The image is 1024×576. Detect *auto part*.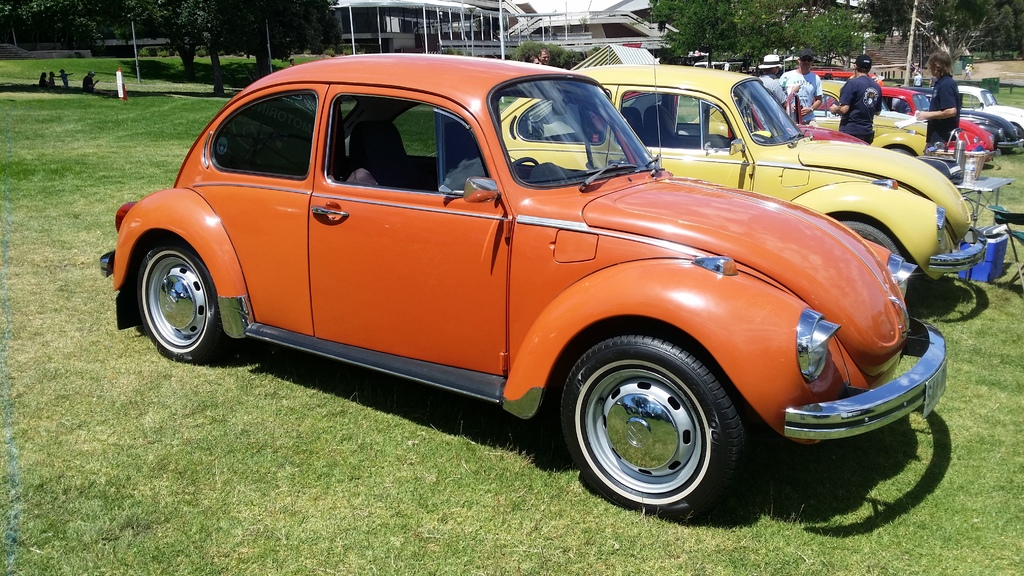
Detection: {"x1": 511, "y1": 154, "x2": 537, "y2": 166}.
